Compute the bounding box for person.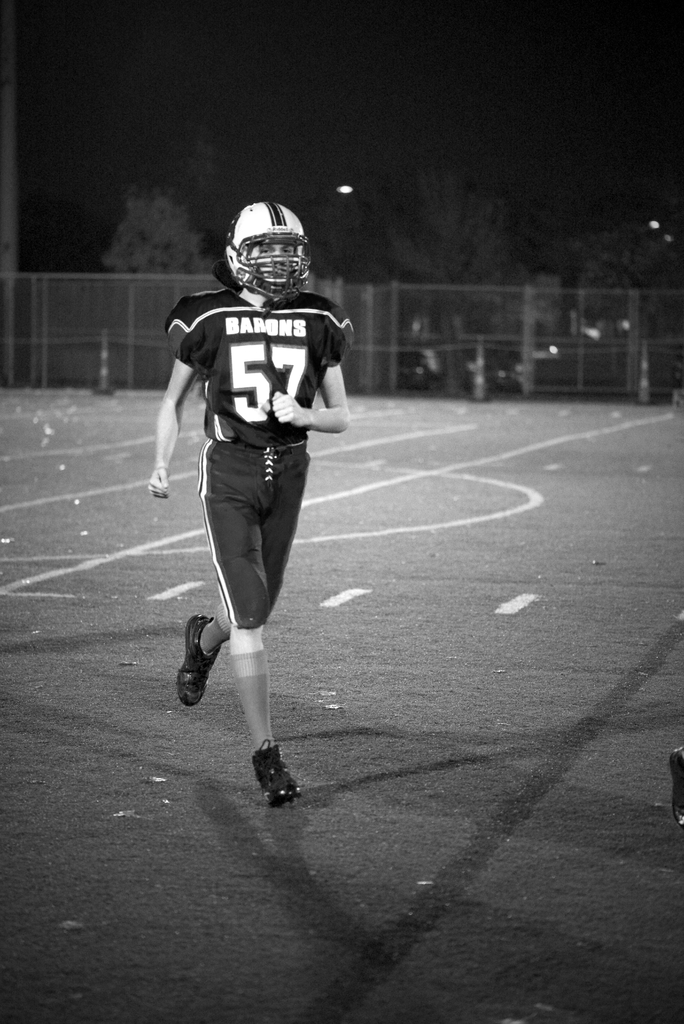
[x1=166, y1=163, x2=346, y2=806].
